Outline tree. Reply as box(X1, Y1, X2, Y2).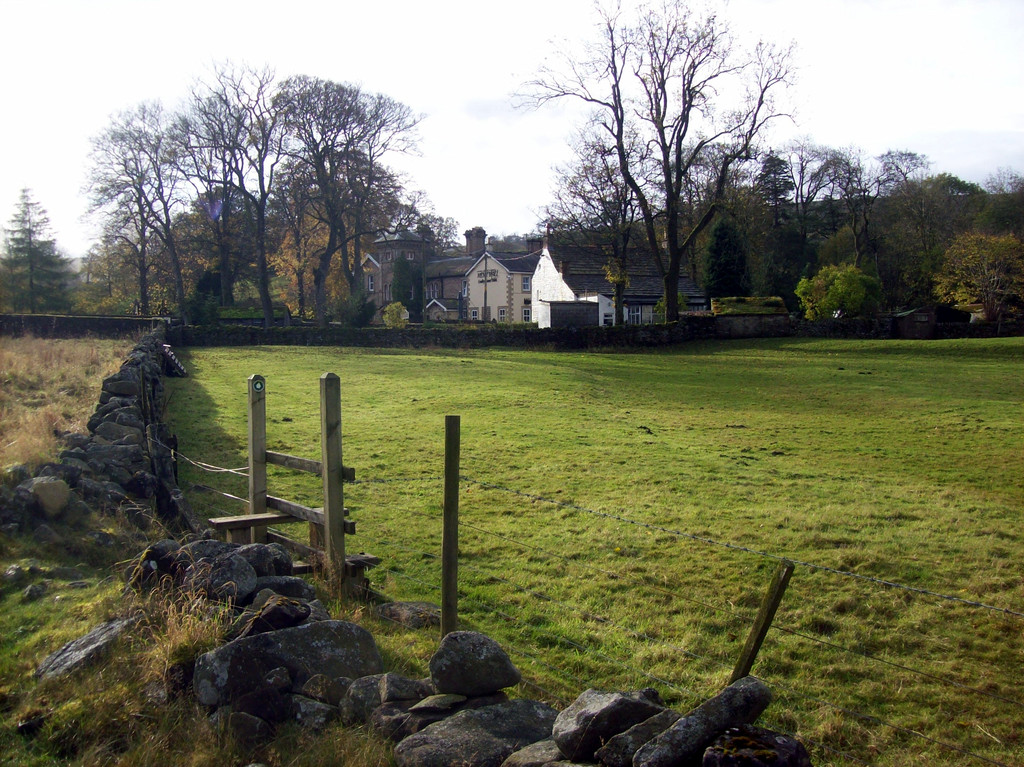
box(929, 230, 1023, 341).
